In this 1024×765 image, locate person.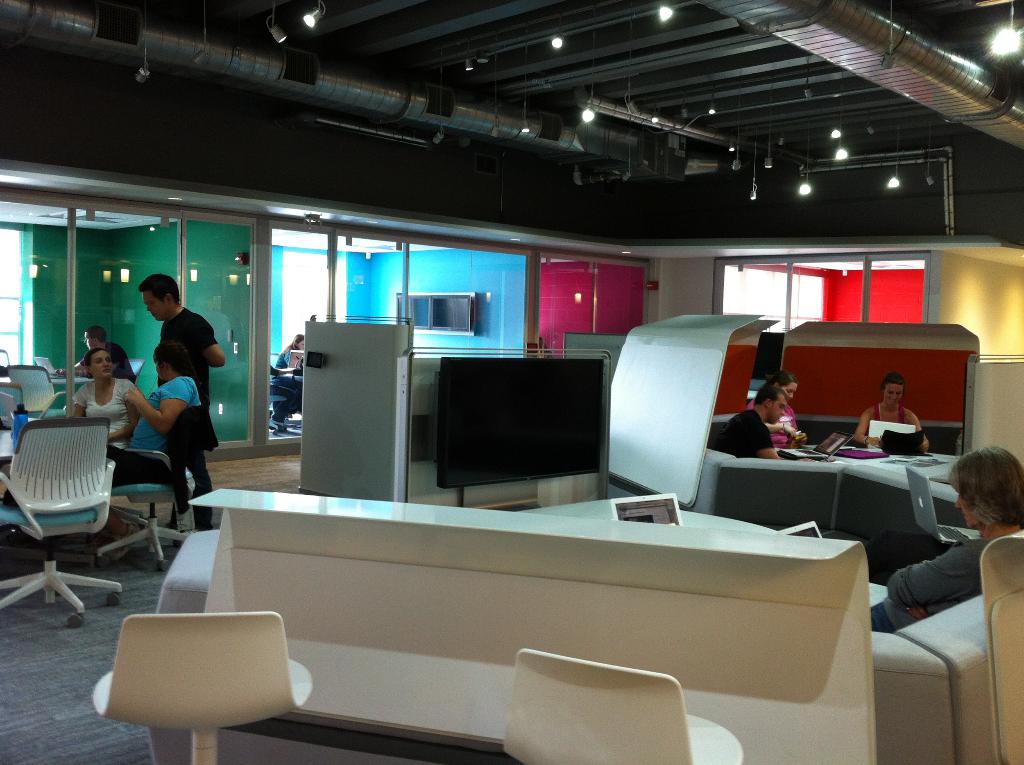
Bounding box: x1=748, y1=366, x2=803, y2=458.
